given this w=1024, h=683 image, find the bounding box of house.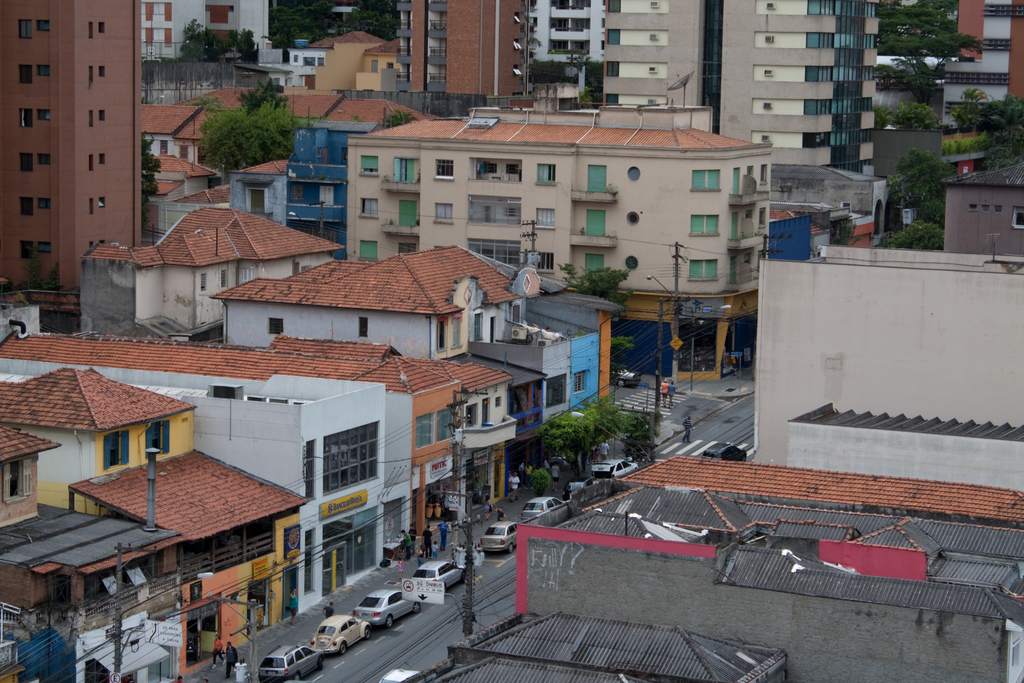
141 89 412 243.
